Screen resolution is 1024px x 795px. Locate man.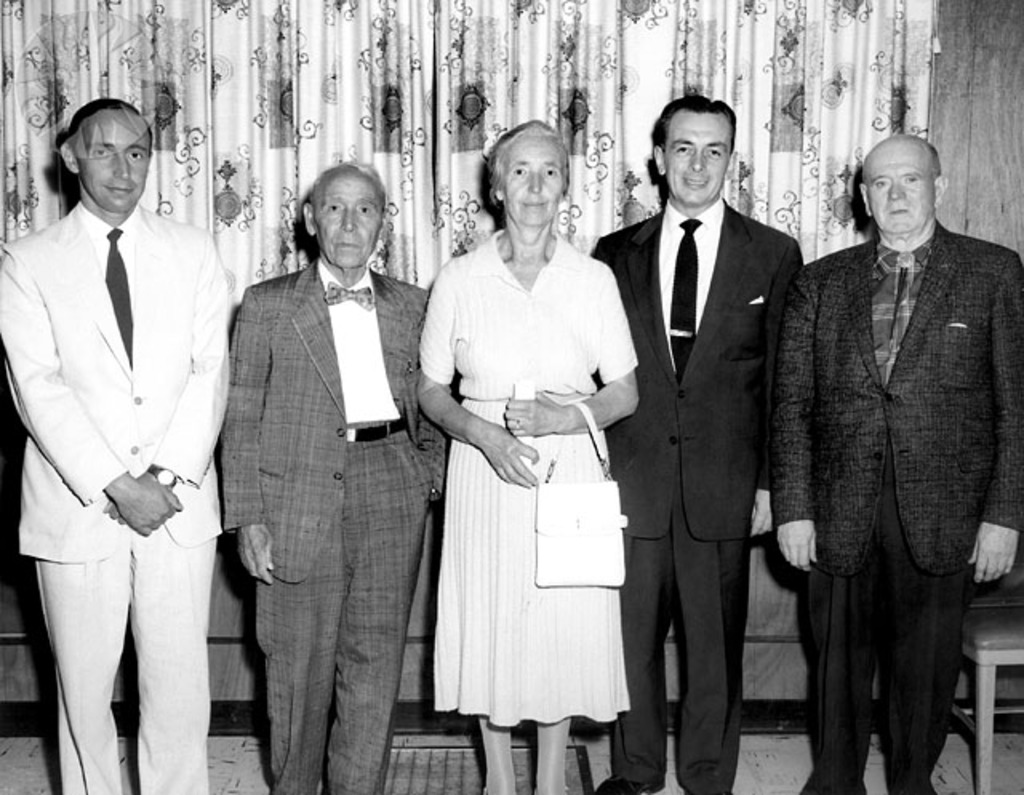
region(742, 139, 1022, 793).
